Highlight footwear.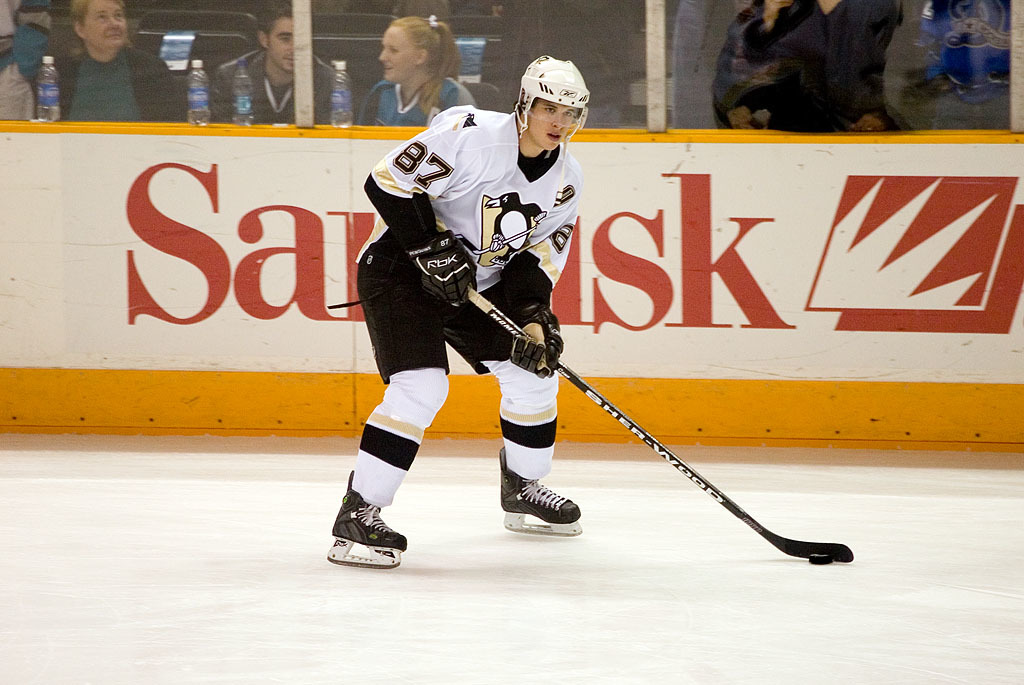
Highlighted region: l=327, t=477, r=408, b=573.
